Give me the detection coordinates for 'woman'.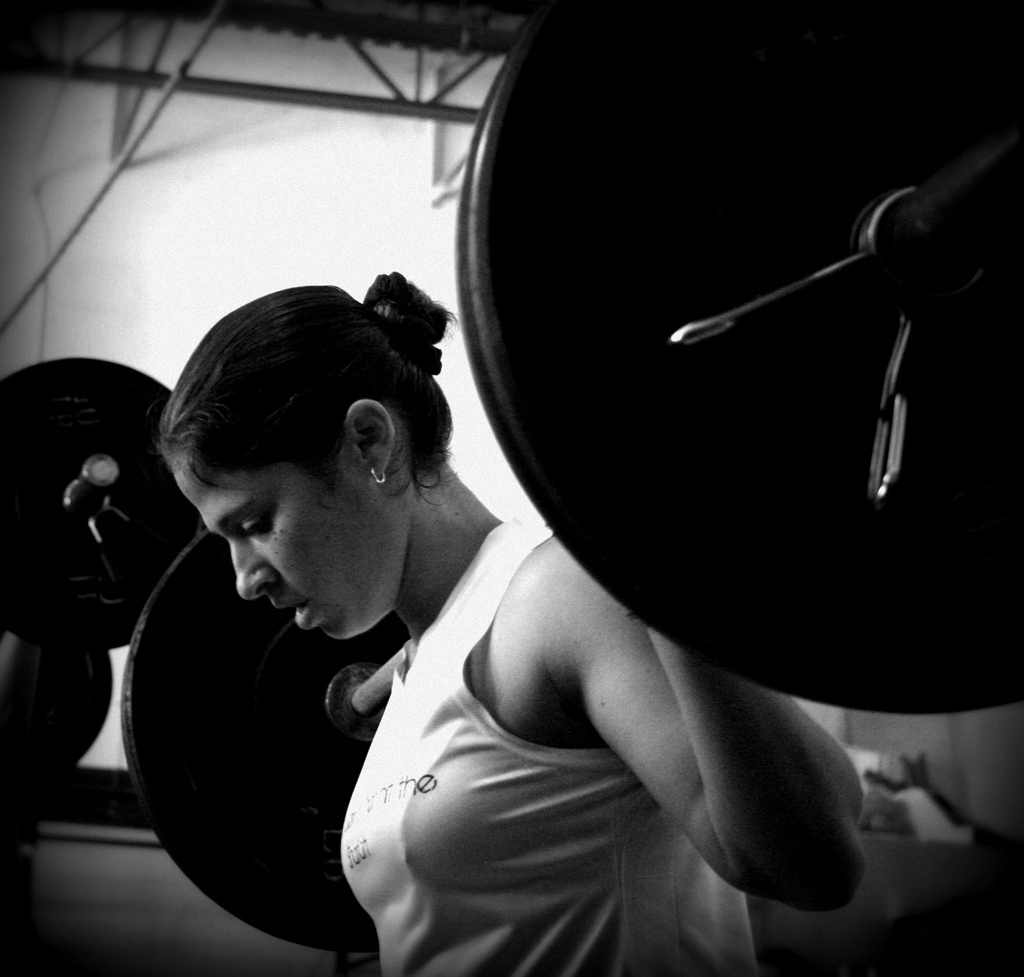
{"x1": 159, "y1": 267, "x2": 869, "y2": 976}.
